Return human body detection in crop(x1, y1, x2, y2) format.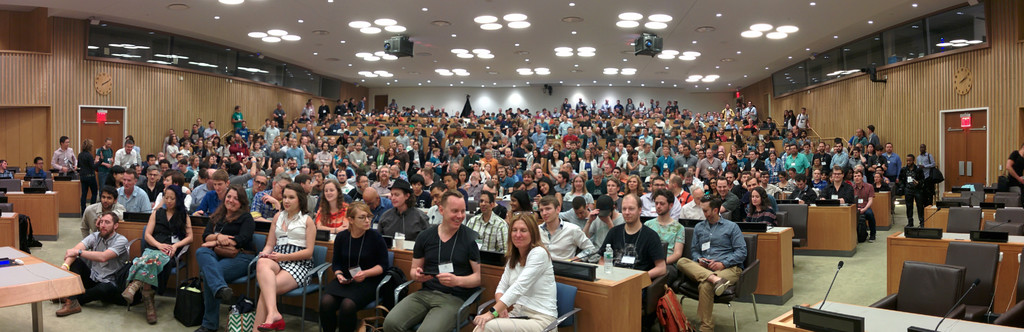
crop(54, 213, 131, 322).
